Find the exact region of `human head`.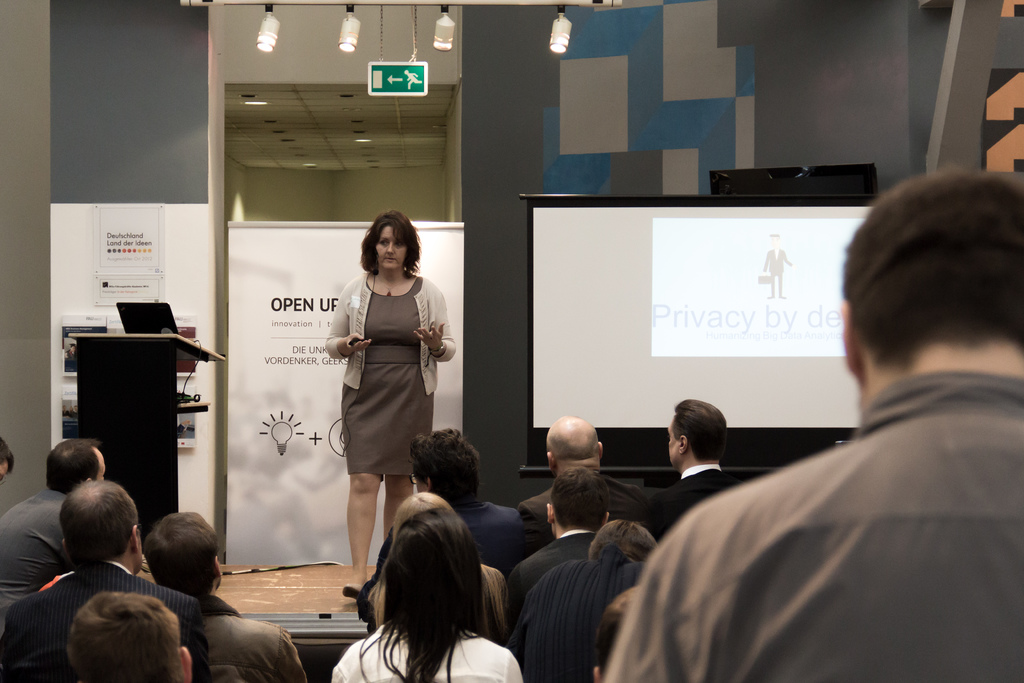
Exact region: crop(834, 178, 1014, 425).
